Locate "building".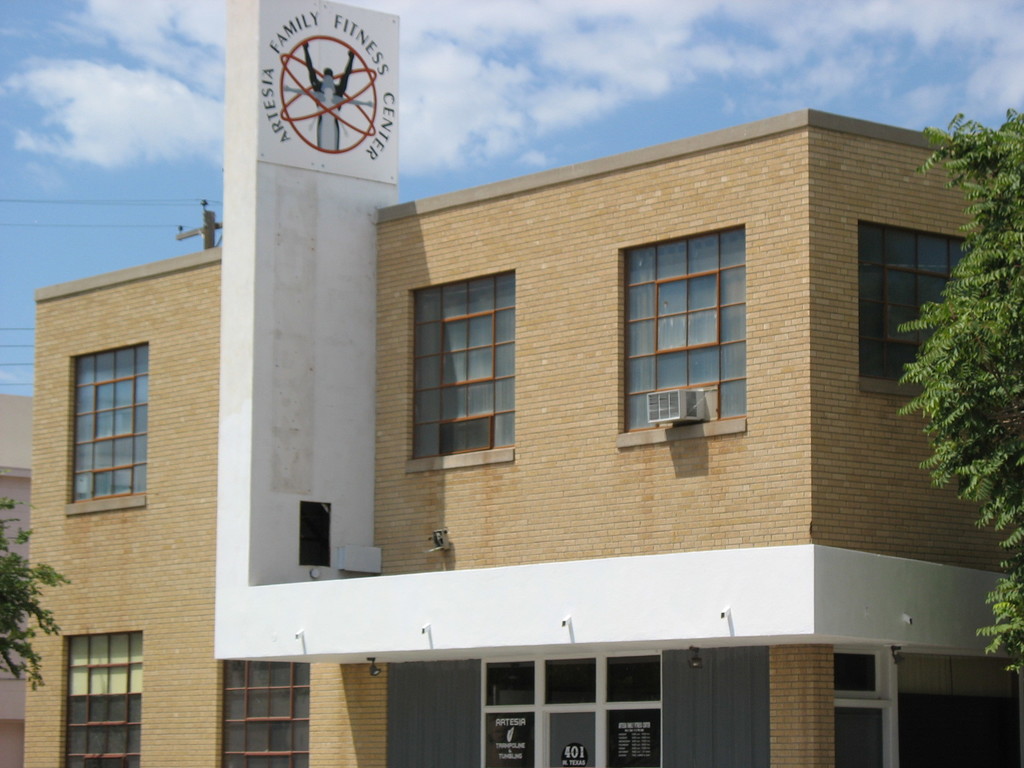
Bounding box: [x1=24, y1=0, x2=1023, y2=767].
